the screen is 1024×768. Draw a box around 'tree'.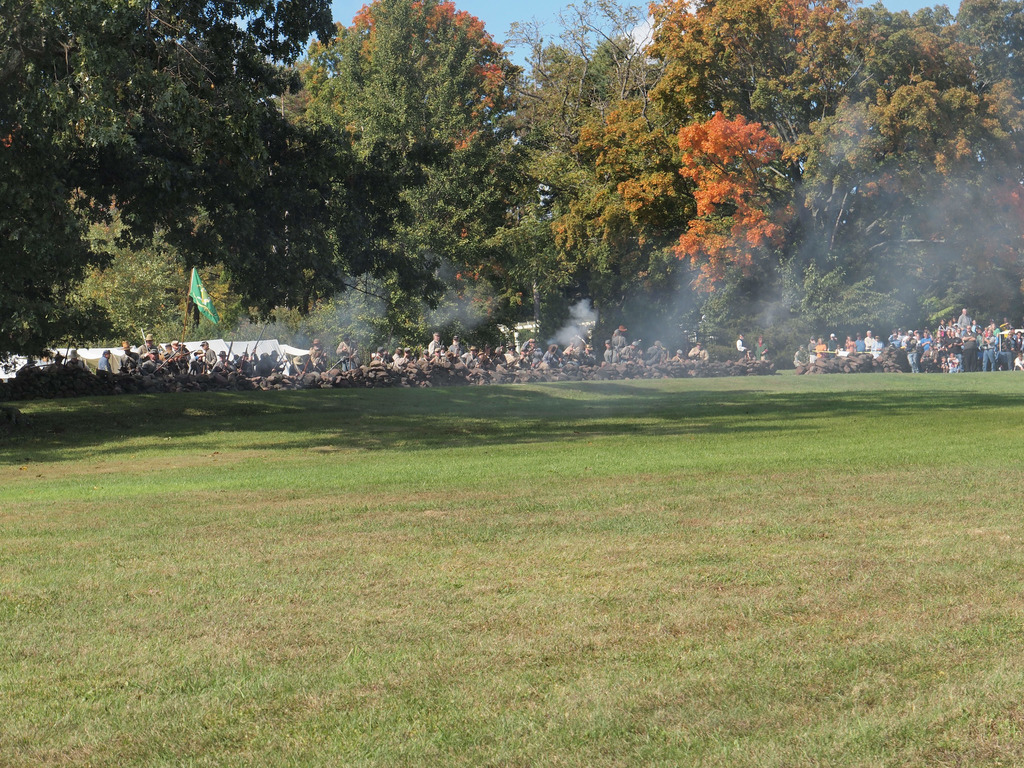
bbox=(508, 0, 733, 358).
